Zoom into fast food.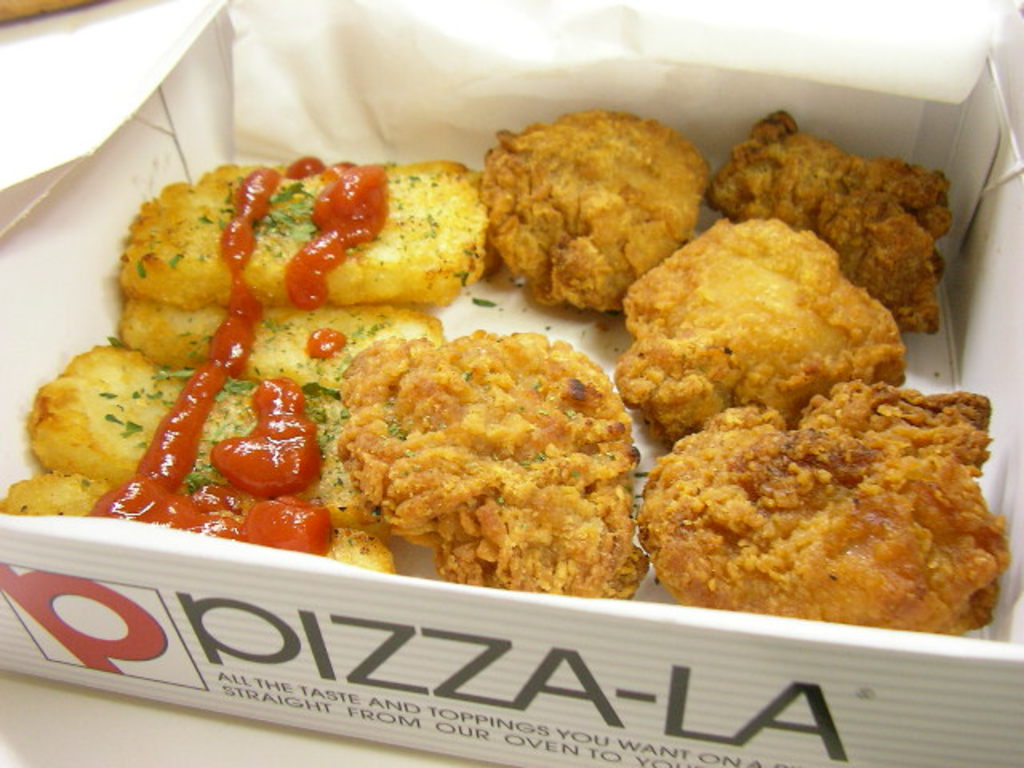
Zoom target: pyautogui.locateOnScreen(341, 322, 659, 587).
